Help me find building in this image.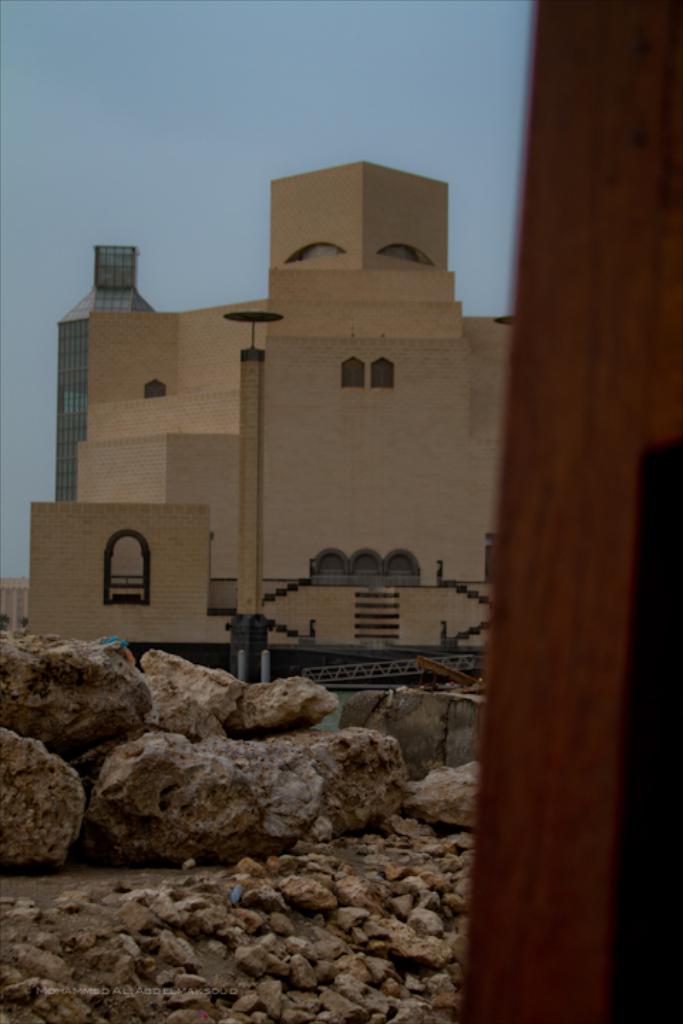
Found it: box(0, 576, 28, 637).
